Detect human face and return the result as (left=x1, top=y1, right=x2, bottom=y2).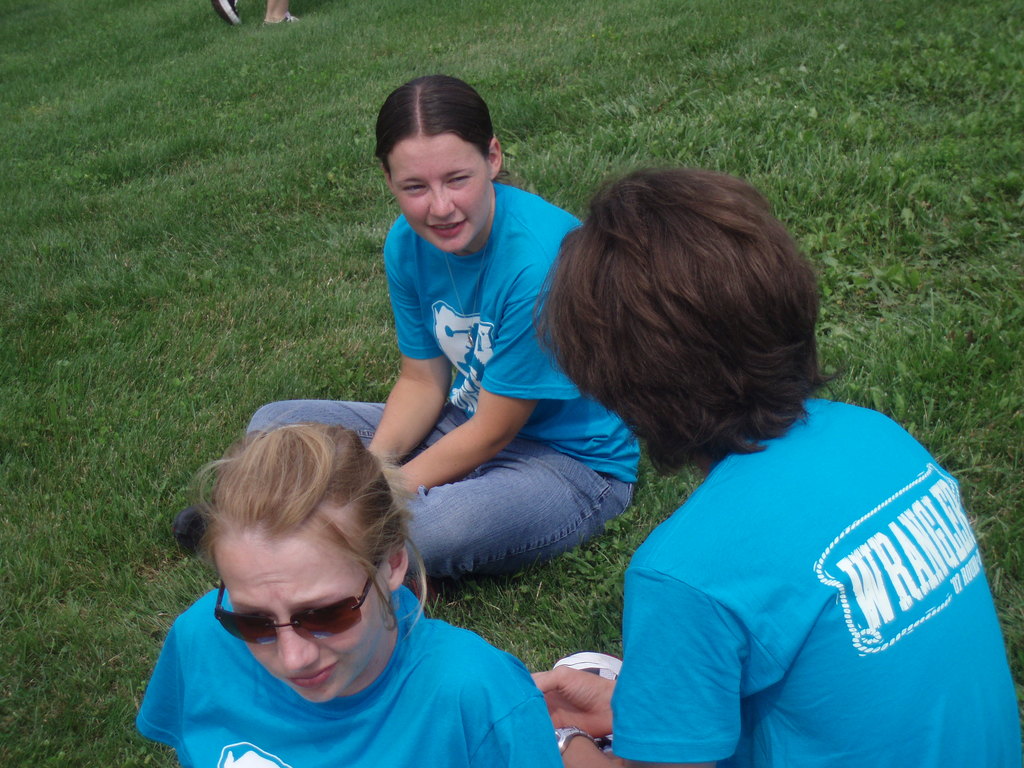
(left=387, top=134, right=490, bottom=253).
